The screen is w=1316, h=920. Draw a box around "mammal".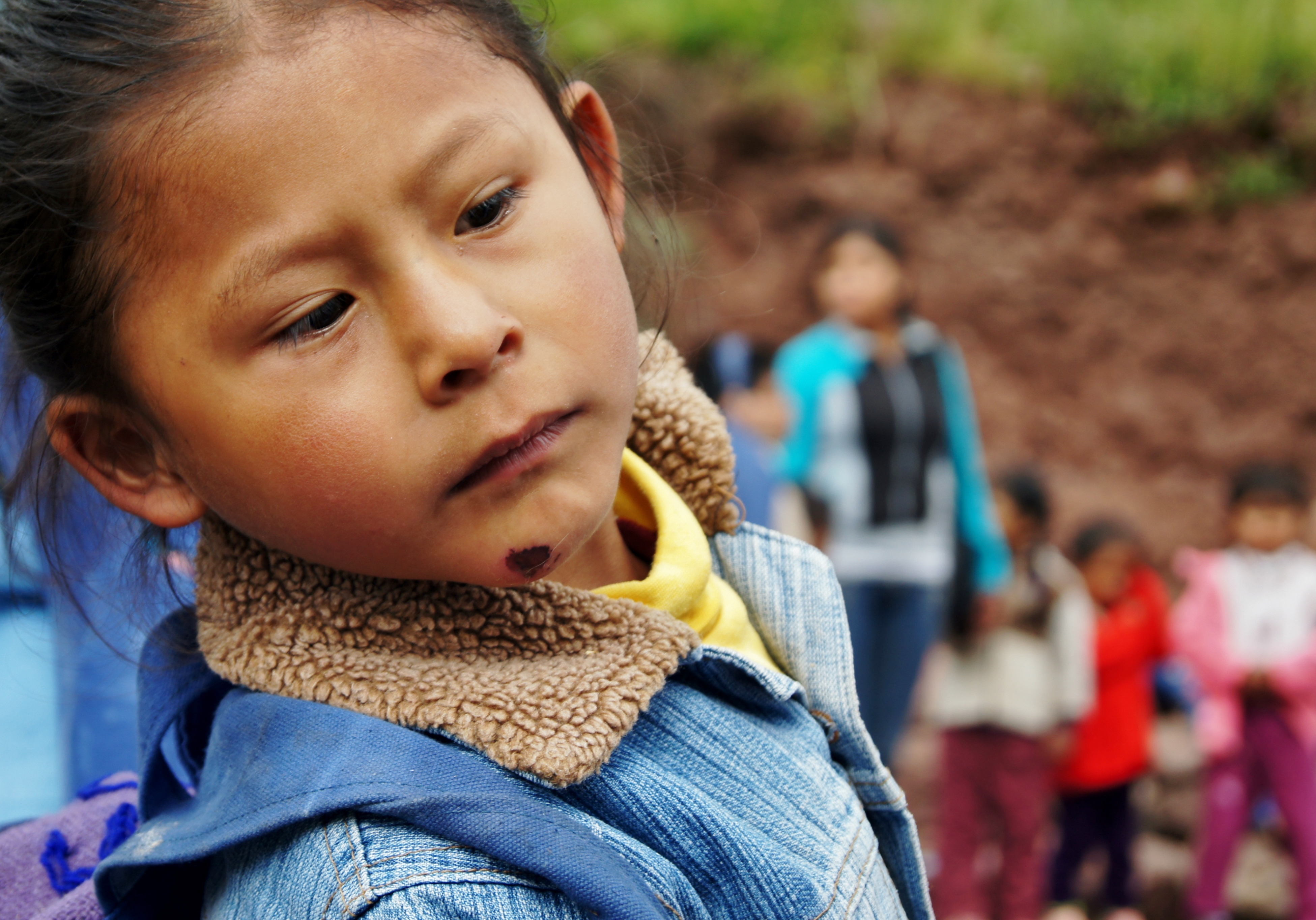
307, 156, 371, 310.
